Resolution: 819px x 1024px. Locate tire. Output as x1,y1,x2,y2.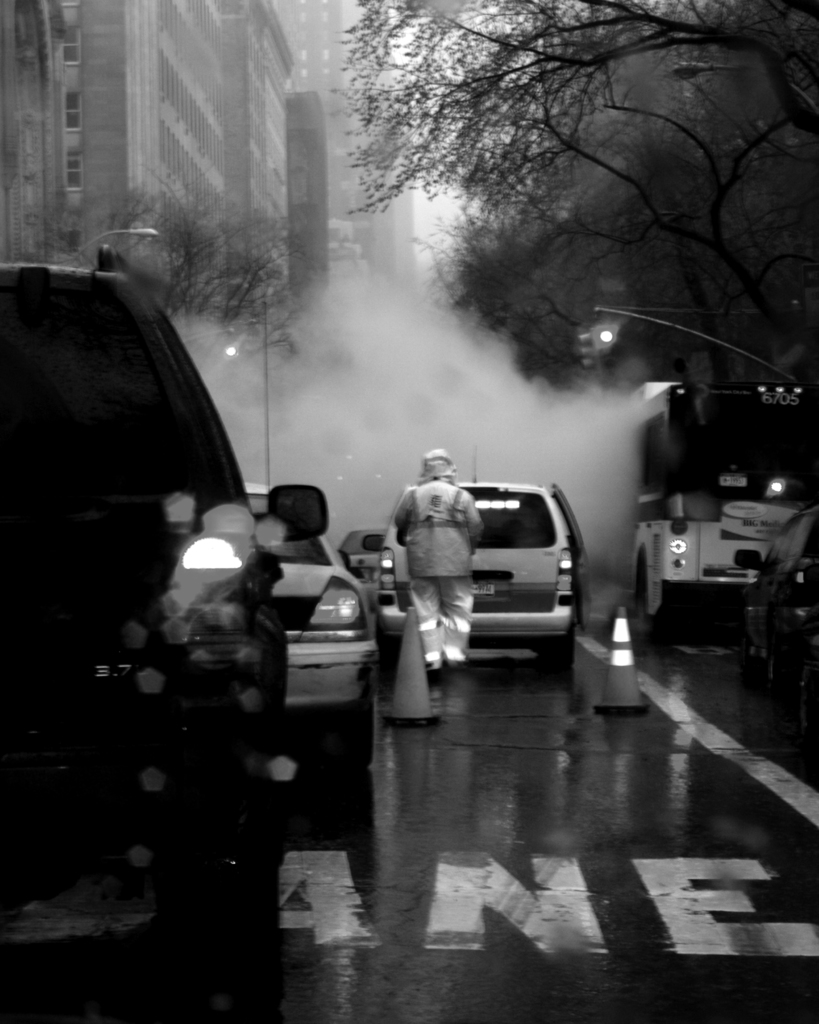
163,860,285,1023.
